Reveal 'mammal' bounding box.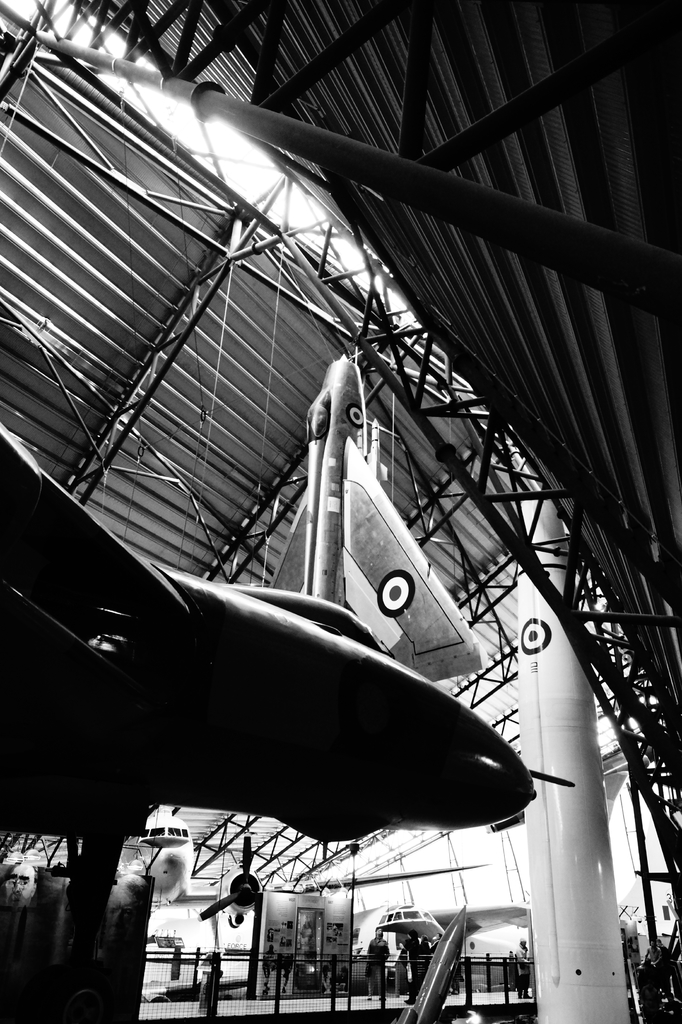
Revealed: (395, 941, 412, 991).
